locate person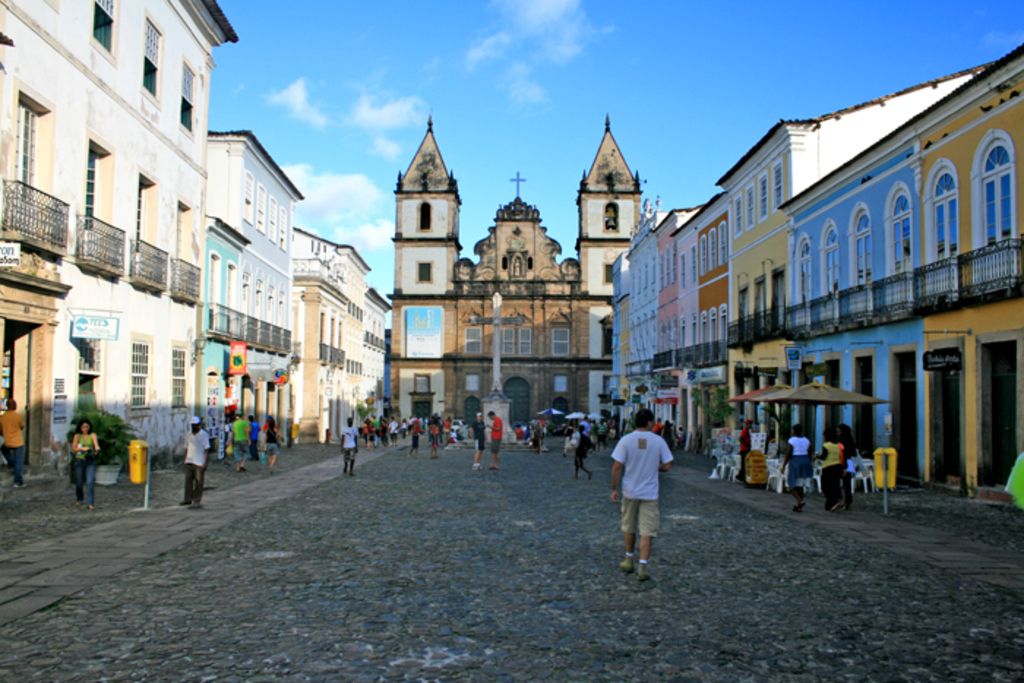
<region>241, 411, 260, 462</region>
